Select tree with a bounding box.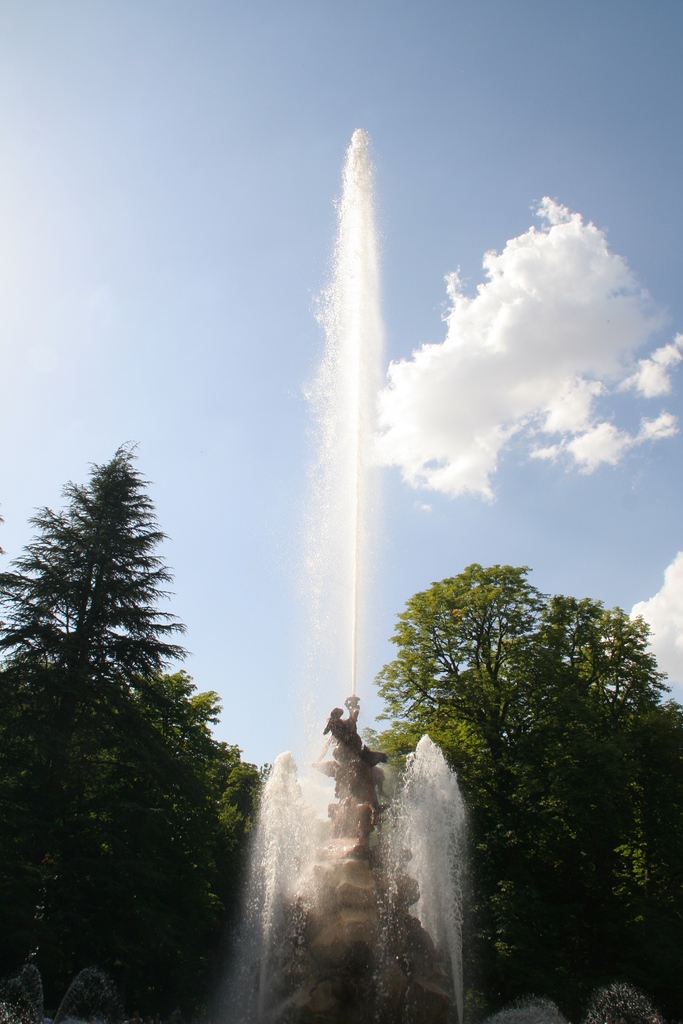
l=0, t=440, r=245, b=1023.
